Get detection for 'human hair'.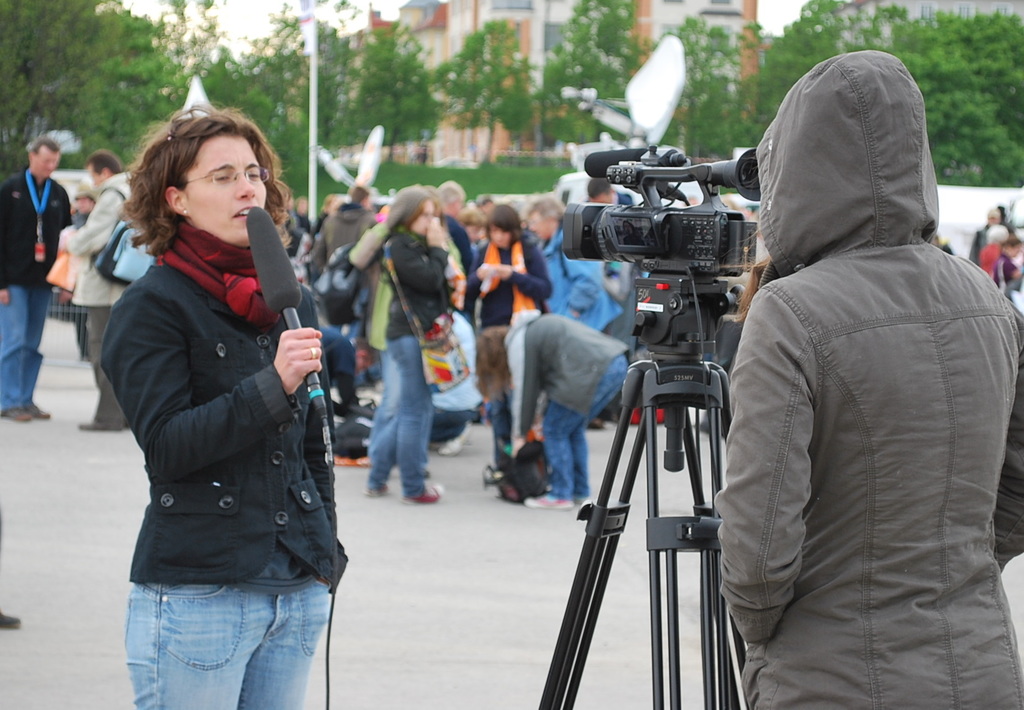
Detection: rect(86, 147, 125, 173).
